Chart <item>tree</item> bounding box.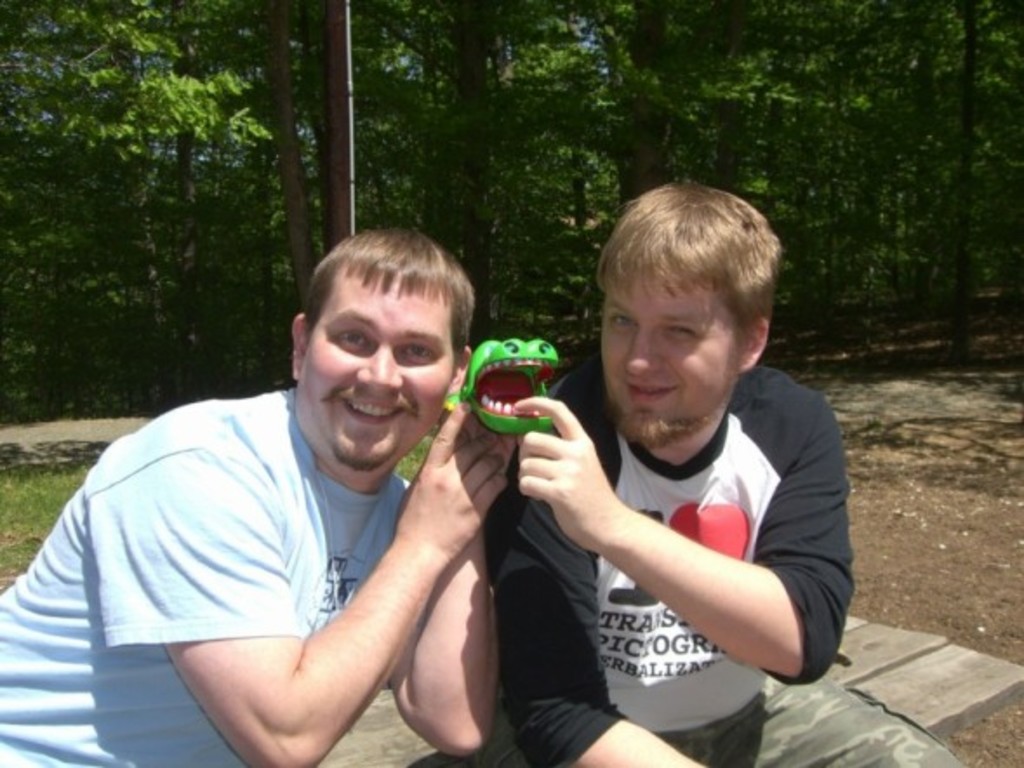
Charted: locate(574, 0, 777, 214).
